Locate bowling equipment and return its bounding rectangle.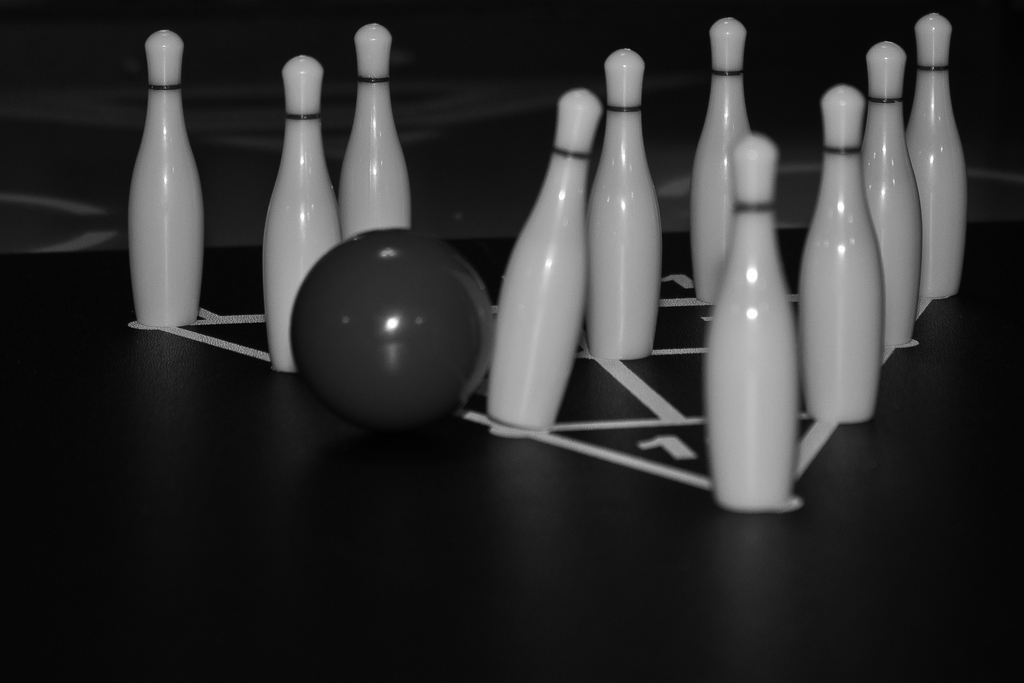
[x1=796, y1=85, x2=884, y2=429].
